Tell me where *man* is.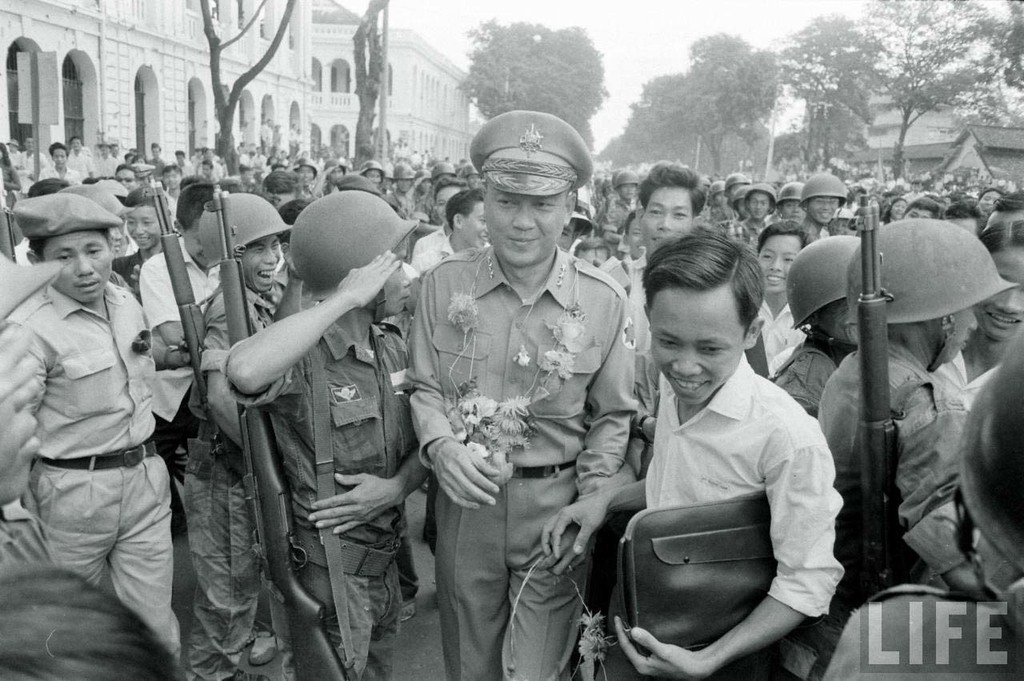
*man* is at BBox(398, 100, 646, 671).
